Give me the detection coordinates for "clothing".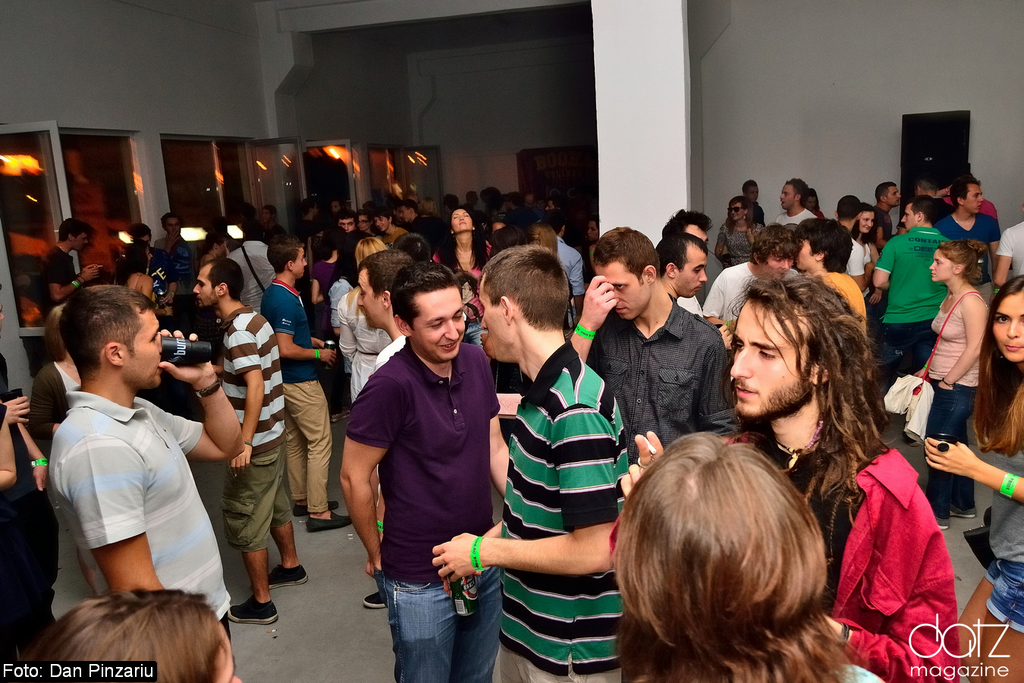
(x1=405, y1=210, x2=444, y2=263).
